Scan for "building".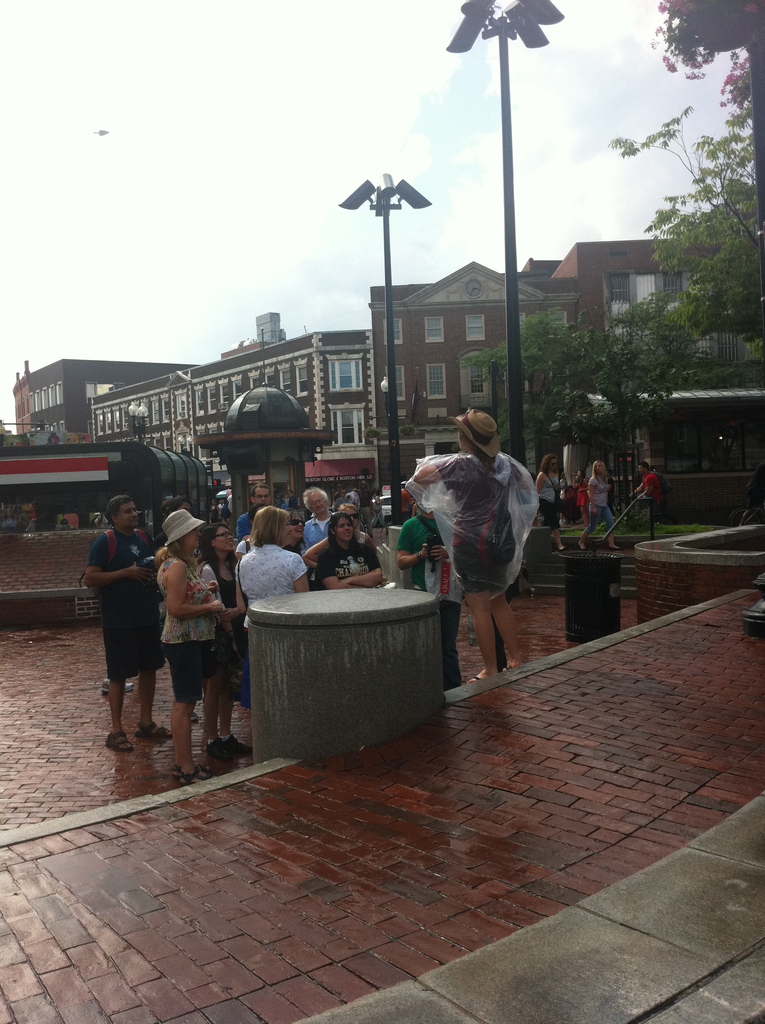
Scan result: pyautogui.locateOnScreen(92, 323, 376, 489).
